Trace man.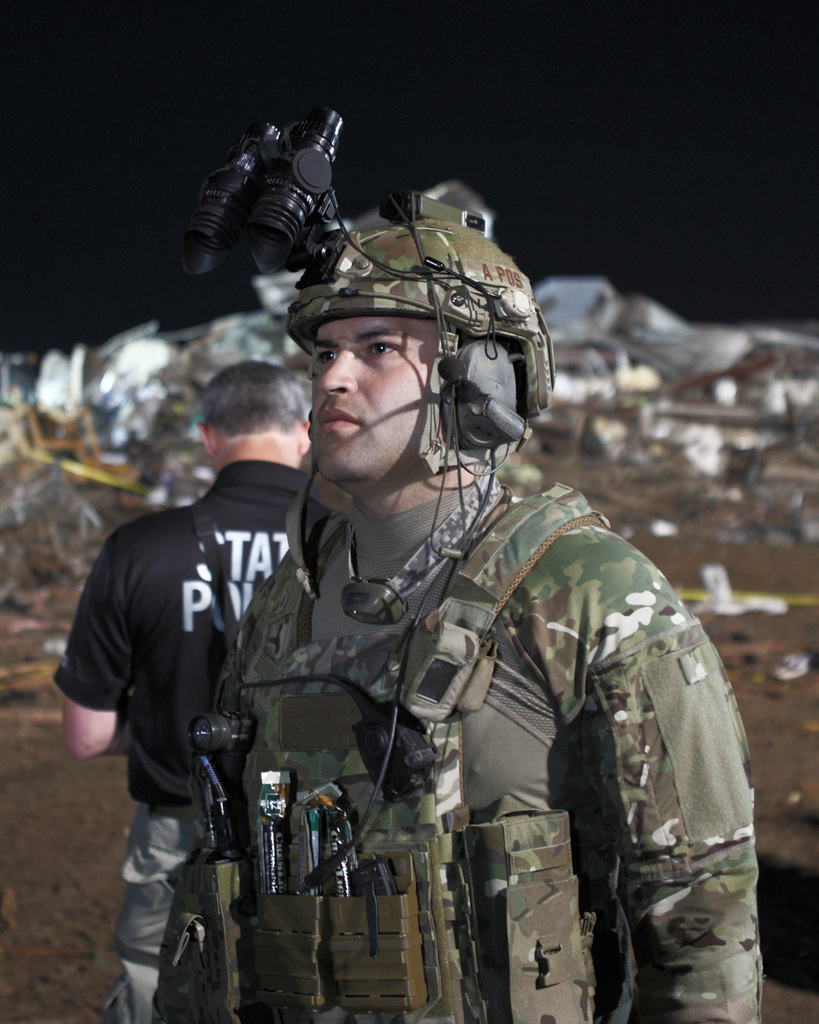
Traced to select_region(150, 198, 767, 1023).
